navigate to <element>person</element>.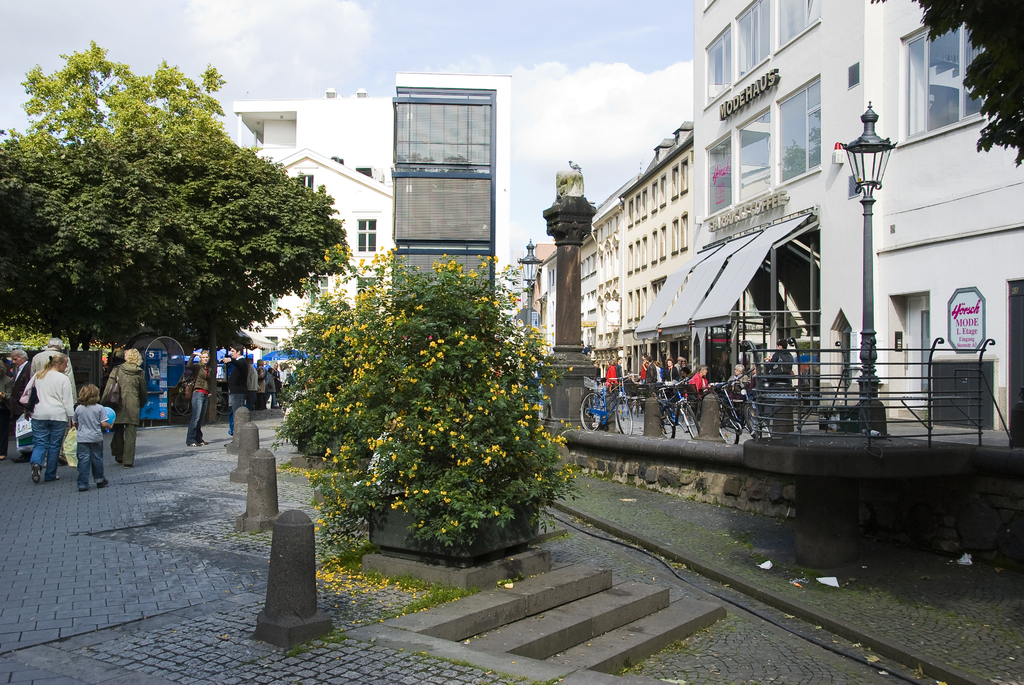
Navigation target: Rect(99, 345, 150, 472).
